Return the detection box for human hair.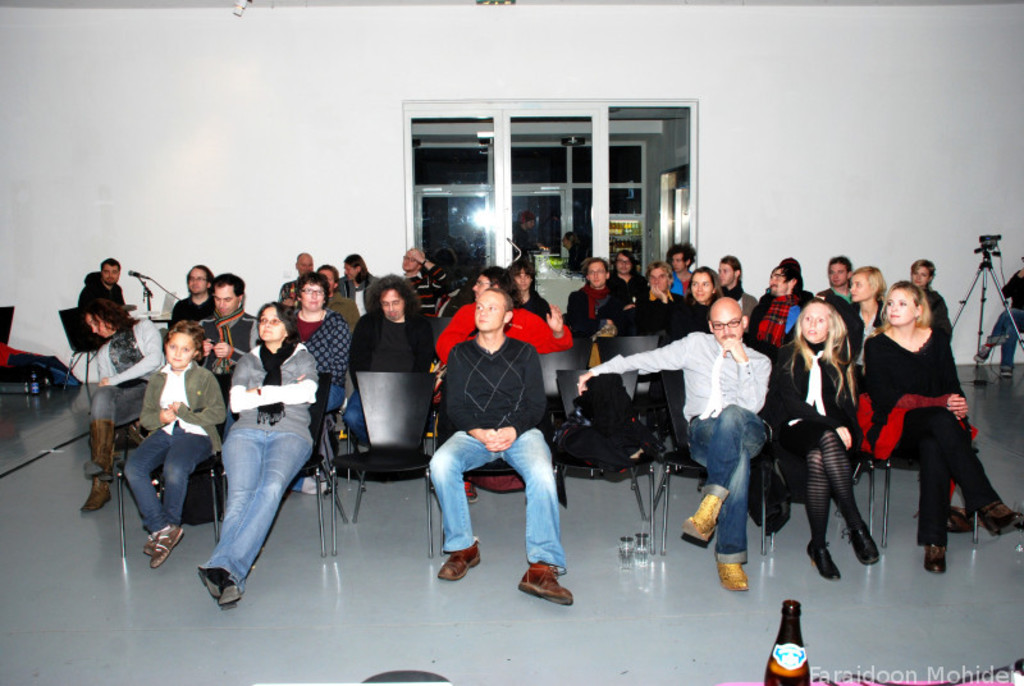
bbox(612, 248, 636, 275).
